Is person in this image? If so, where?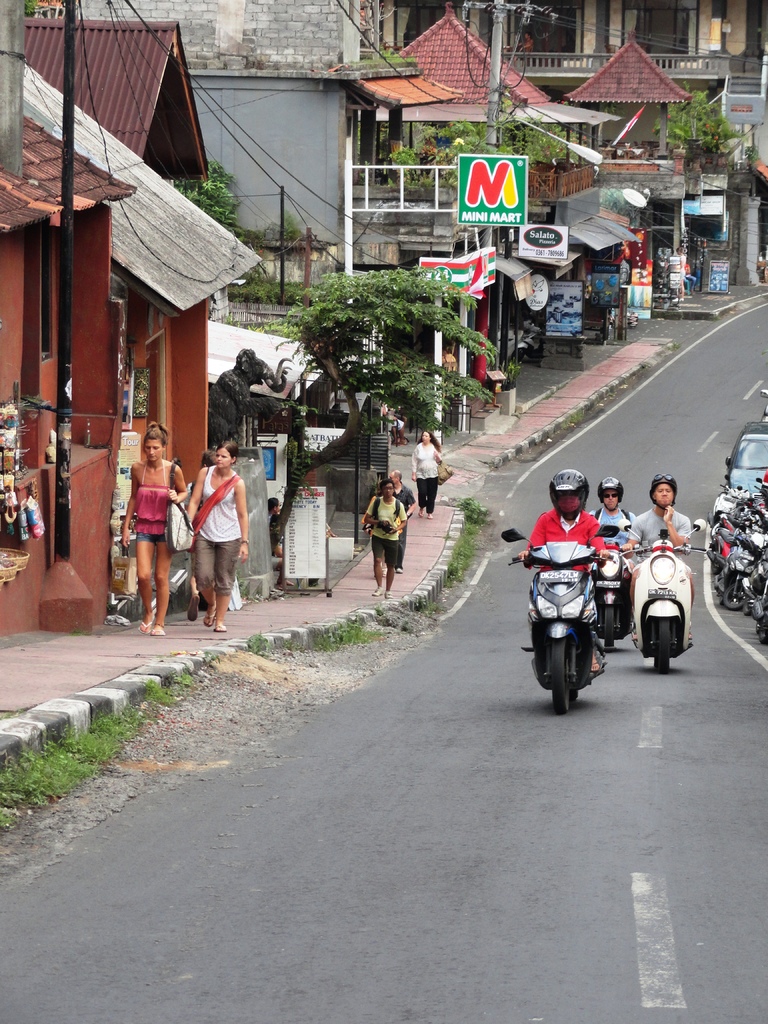
Yes, at bbox=(617, 472, 694, 561).
